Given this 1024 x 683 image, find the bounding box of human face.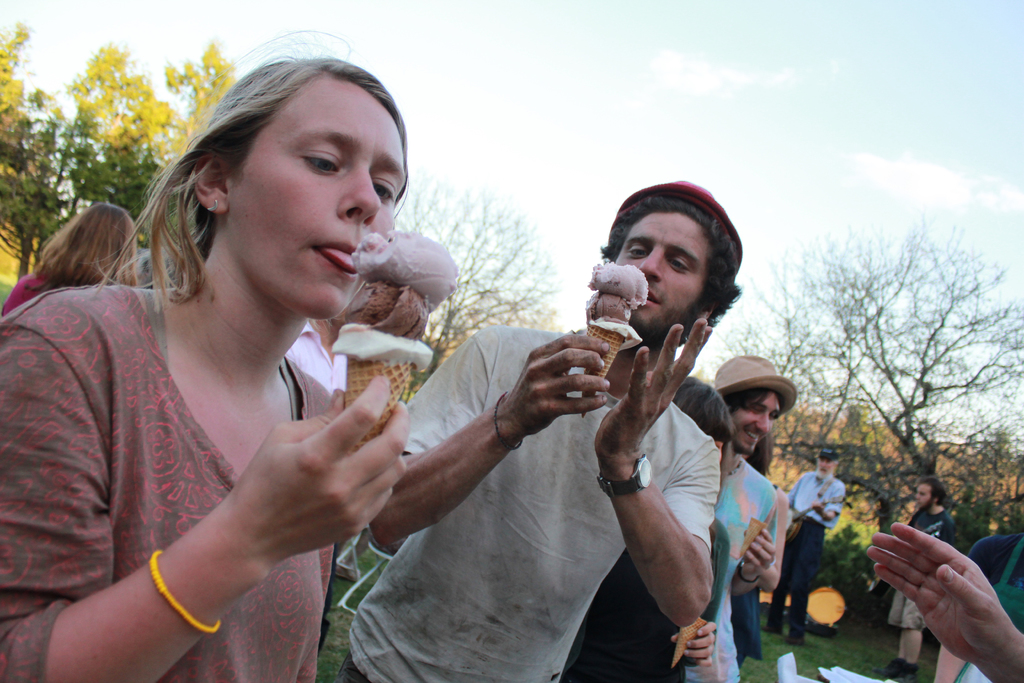
BBox(820, 457, 834, 475).
